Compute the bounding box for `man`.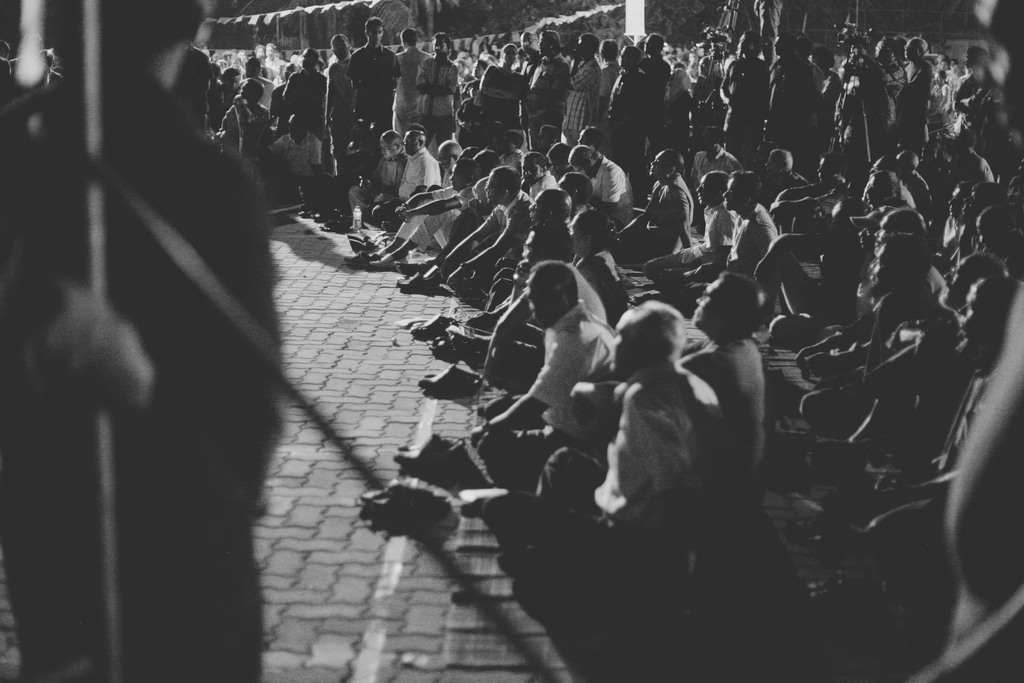
bbox=(765, 152, 852, 227).
